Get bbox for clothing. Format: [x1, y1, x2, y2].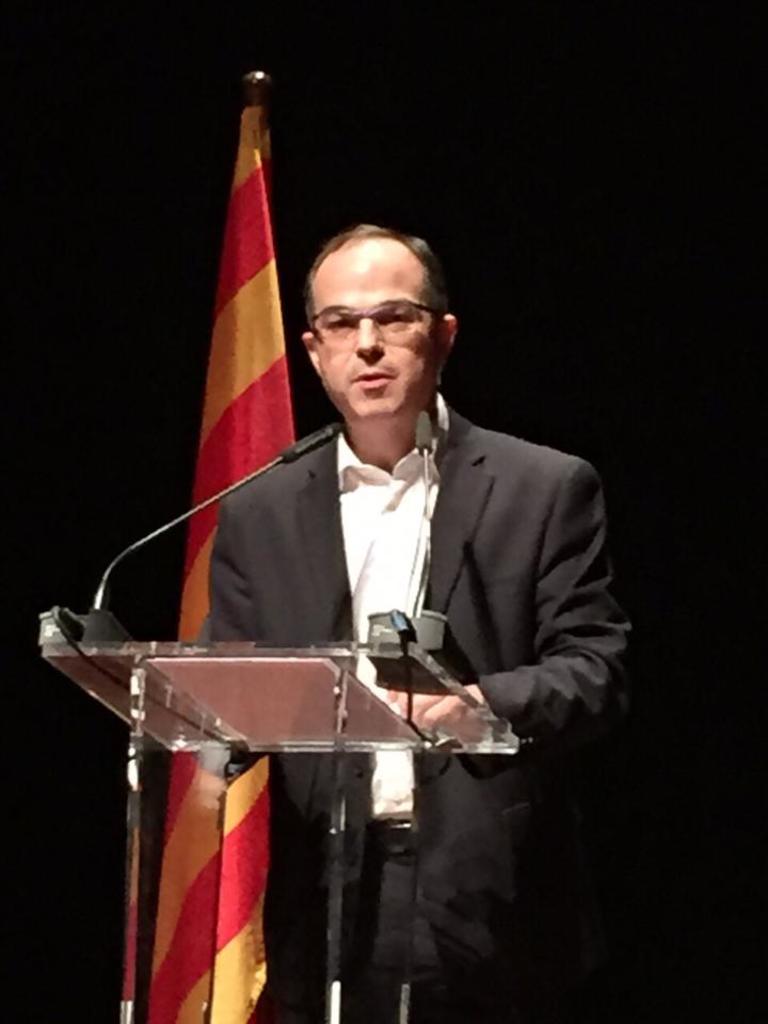
[134, 320, 601, 912].
